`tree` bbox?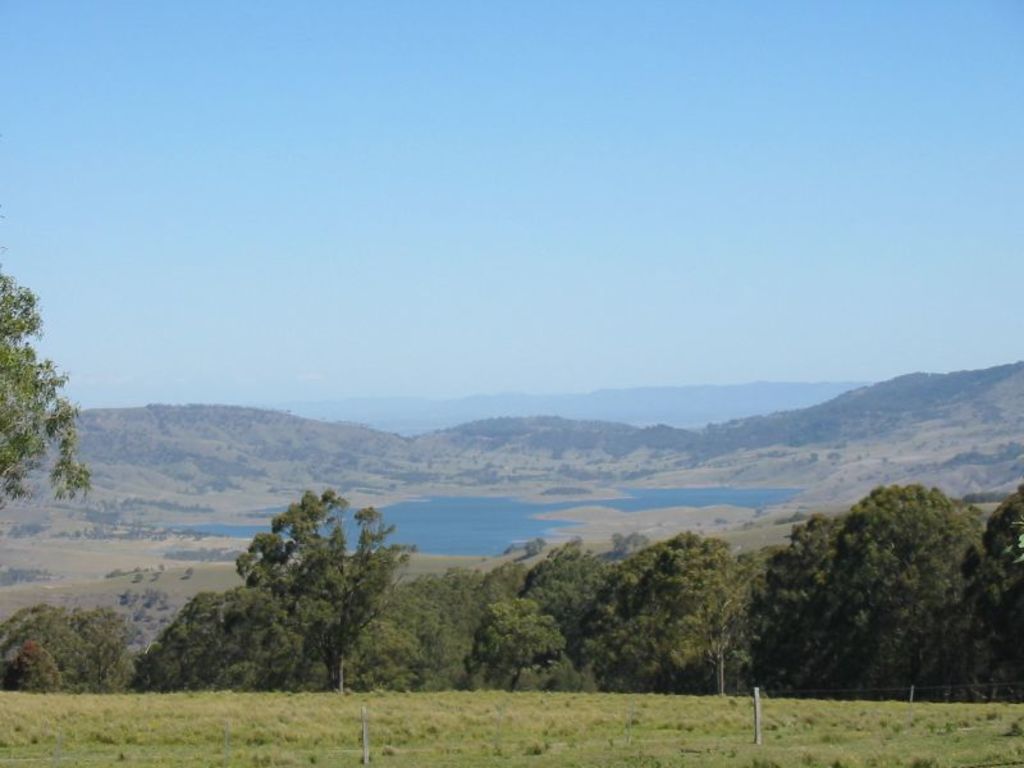
[0,602,116,704]
